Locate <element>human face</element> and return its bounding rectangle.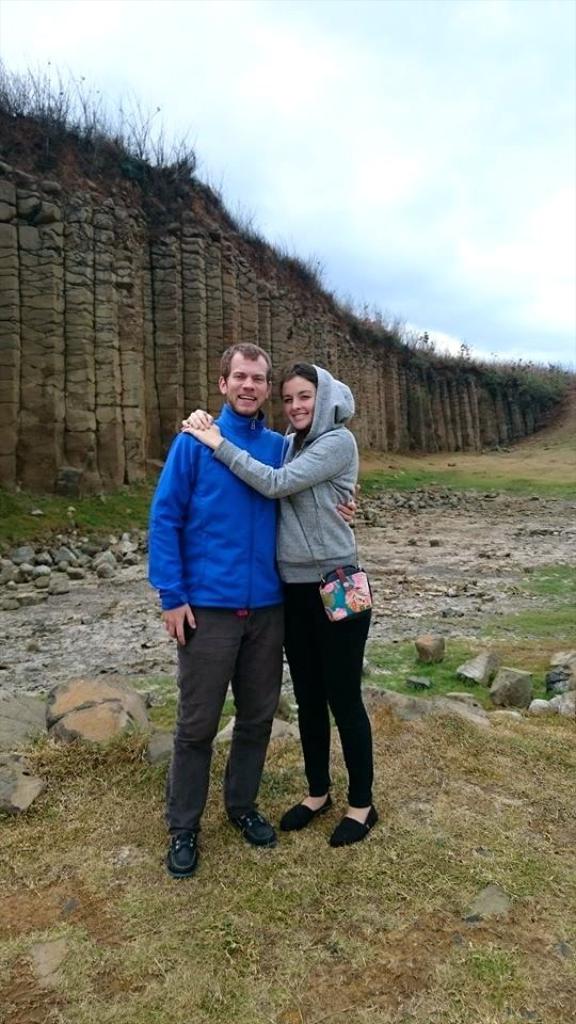
select_region(228, 359, 269, 411).
